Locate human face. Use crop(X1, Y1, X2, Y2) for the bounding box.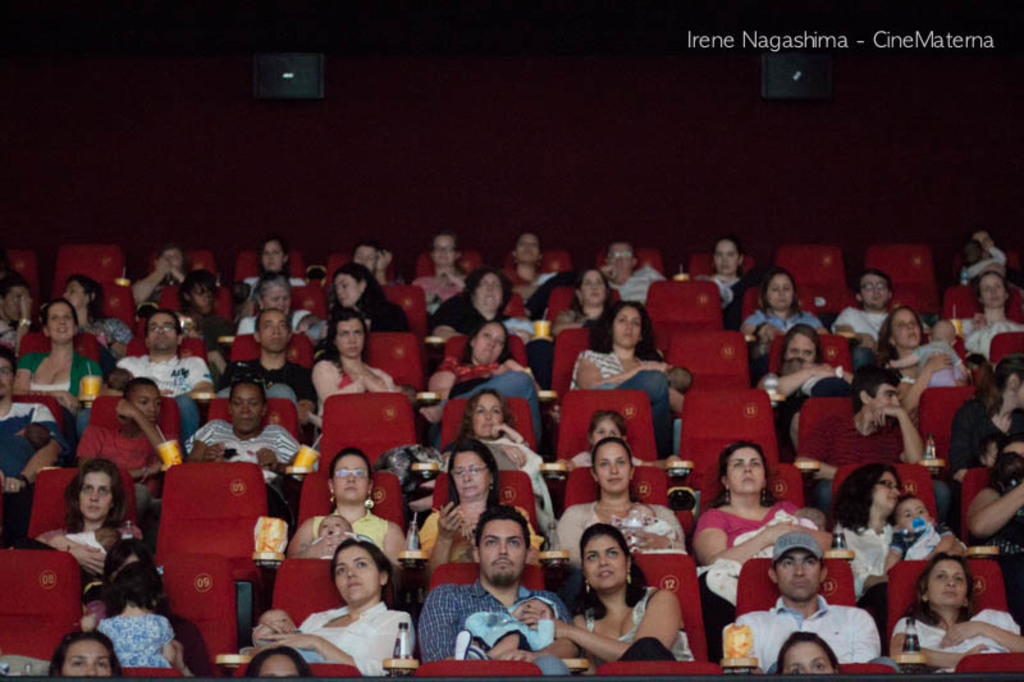
crop(77, 476, 111, 519).
